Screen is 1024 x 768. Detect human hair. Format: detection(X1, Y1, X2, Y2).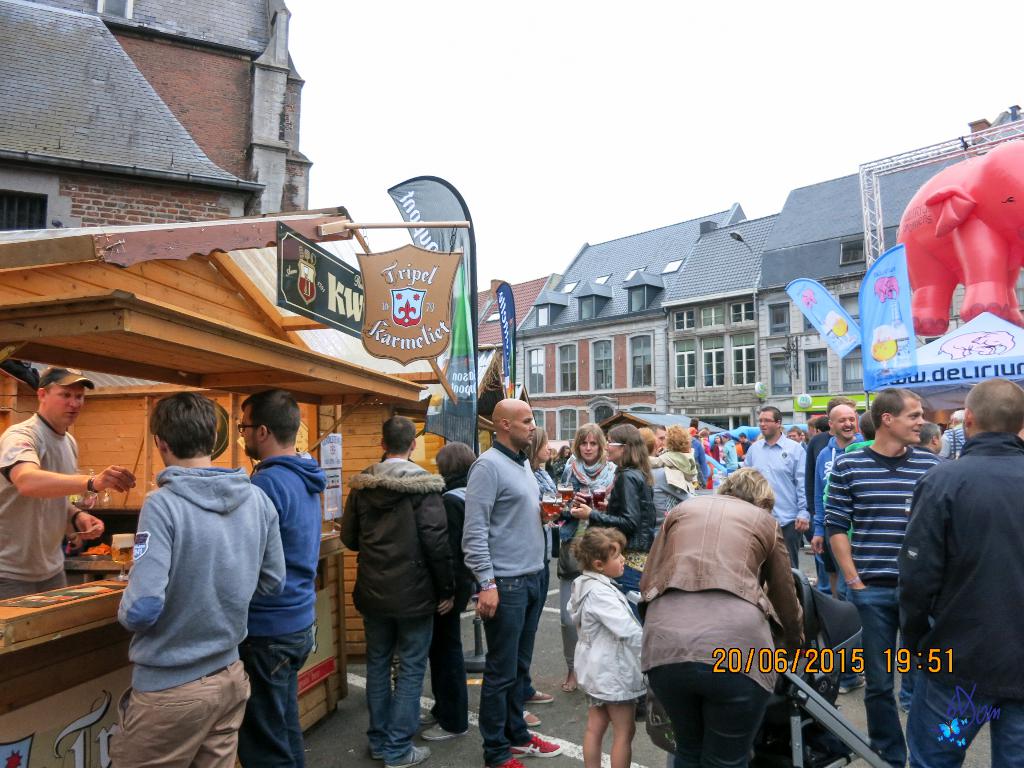
detection(963, 377, 1023, 436).
